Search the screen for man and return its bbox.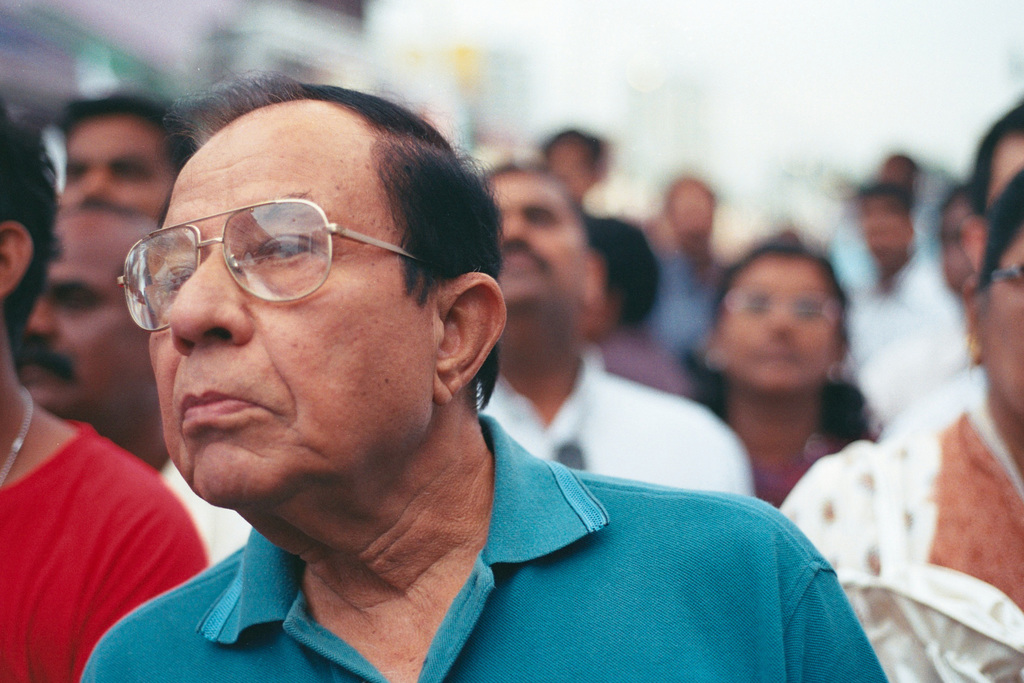
Found: pyautogui.locateOnScreen(0, 104, 204, 682).
